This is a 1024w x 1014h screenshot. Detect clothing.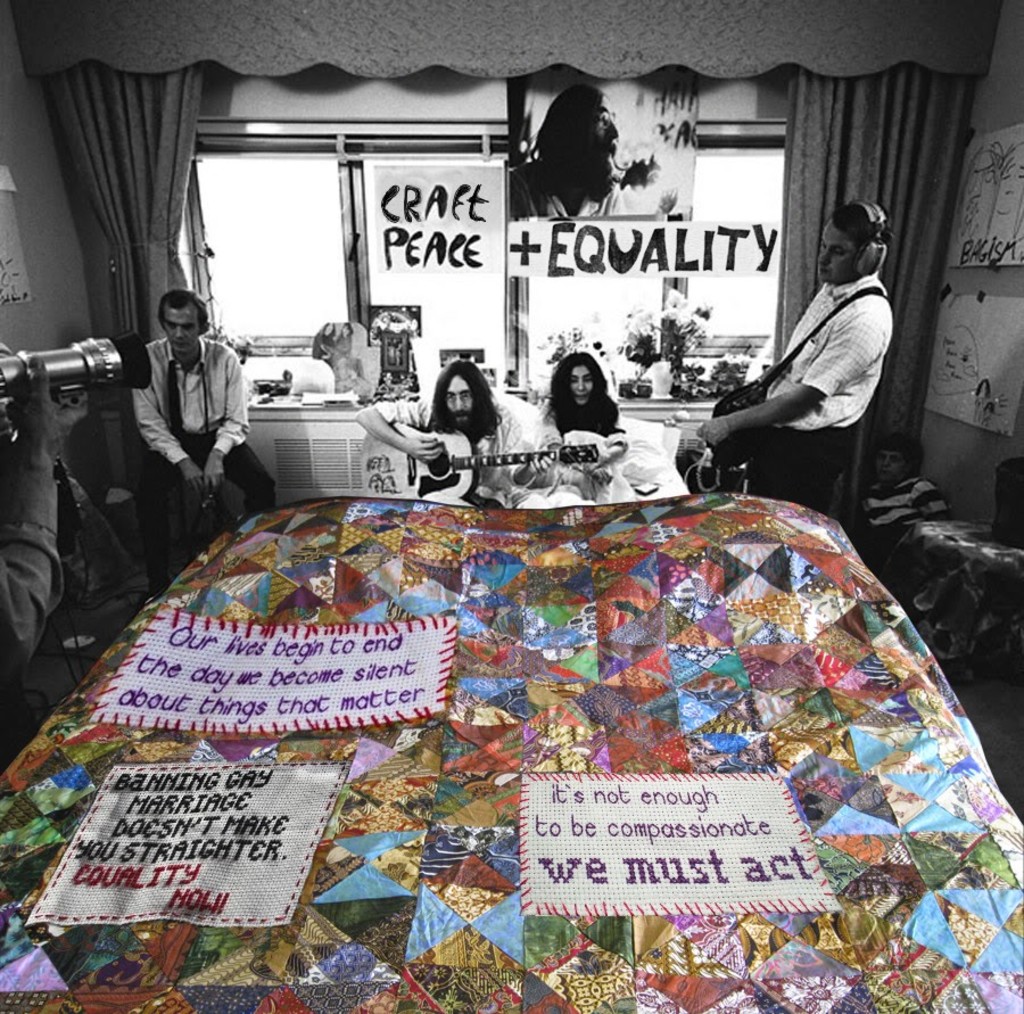
[131, 333, 272, 592].
